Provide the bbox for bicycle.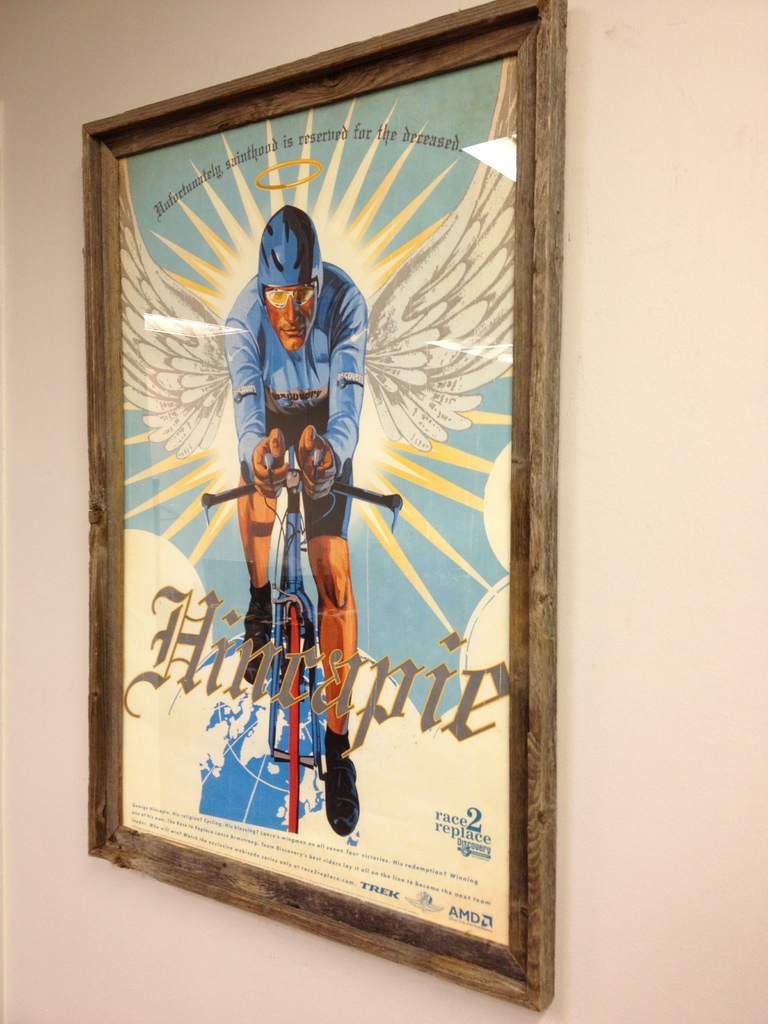
pyautogui.locateOnScreen(189, 440, 406, 835).
